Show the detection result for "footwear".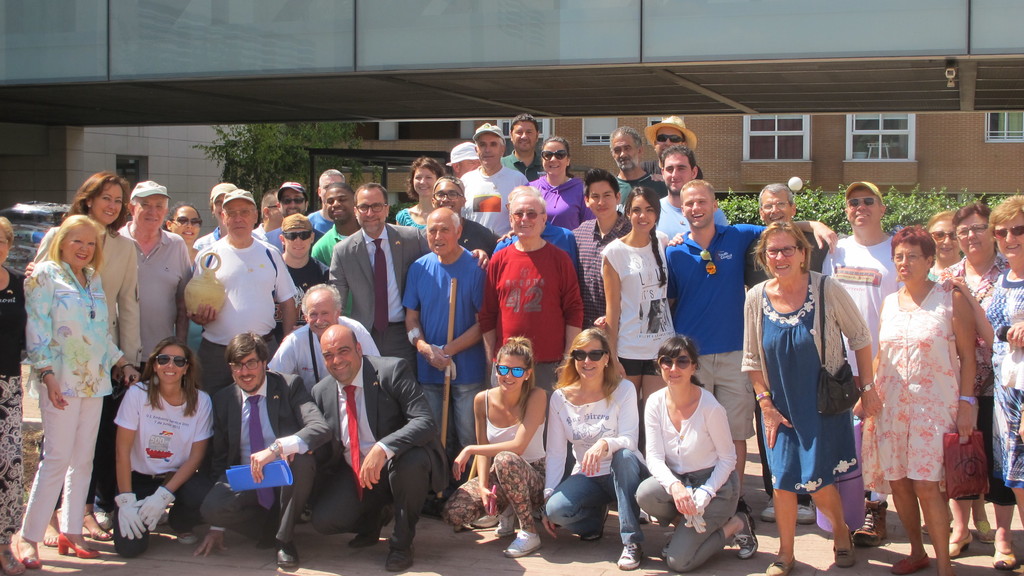
crop(887, 553, 929, 575).
